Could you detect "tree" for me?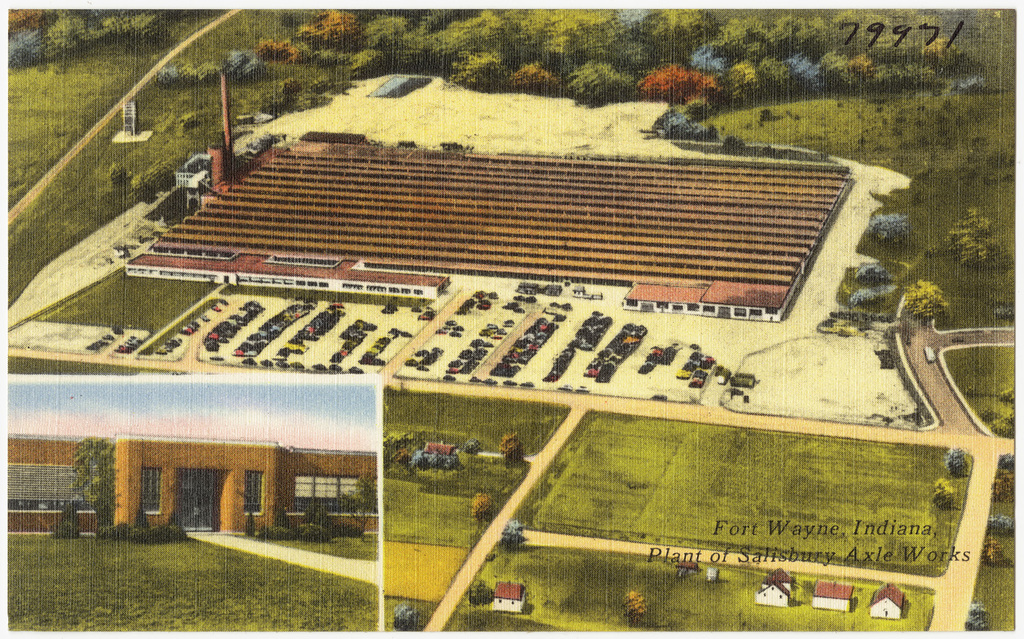
Detection result: rect(903, 279, 953, 328).
